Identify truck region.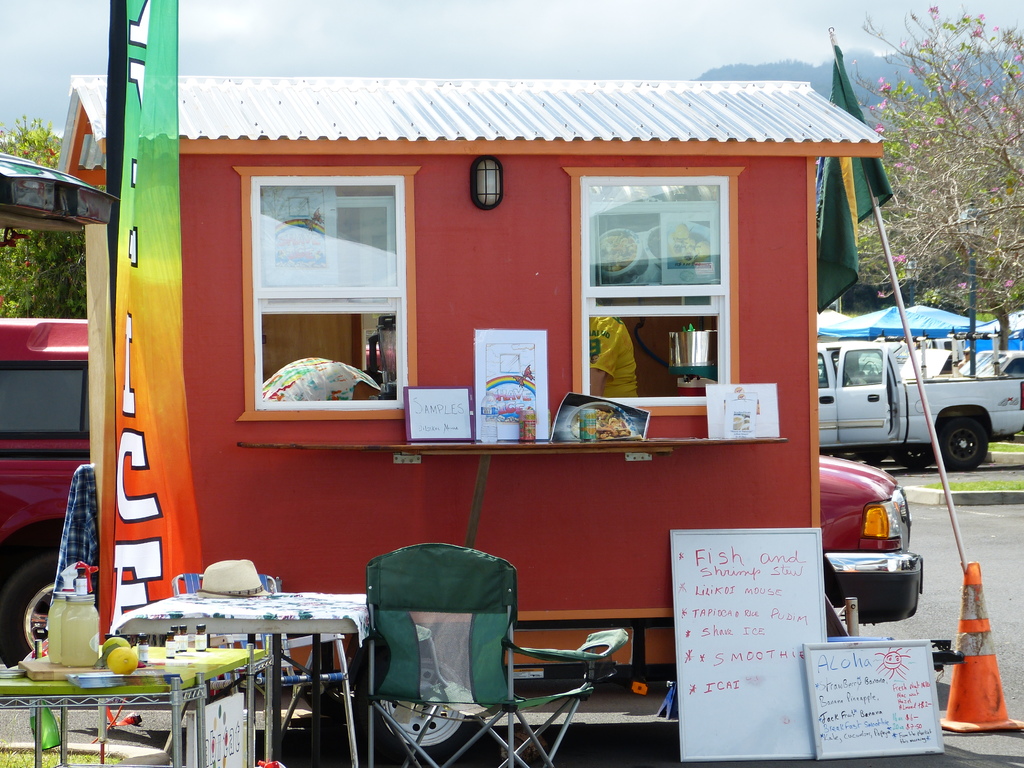
Region: BBox(0, 315, 925, 669).
